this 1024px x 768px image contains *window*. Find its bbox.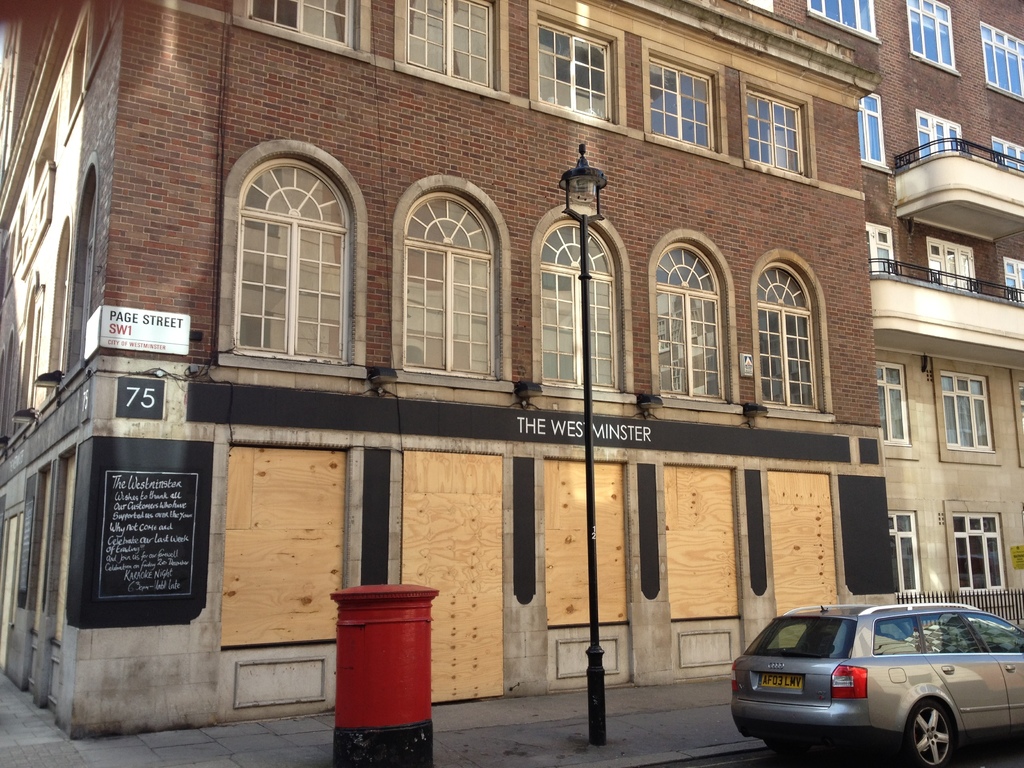
l=656, t=242, r=726, b=402.
